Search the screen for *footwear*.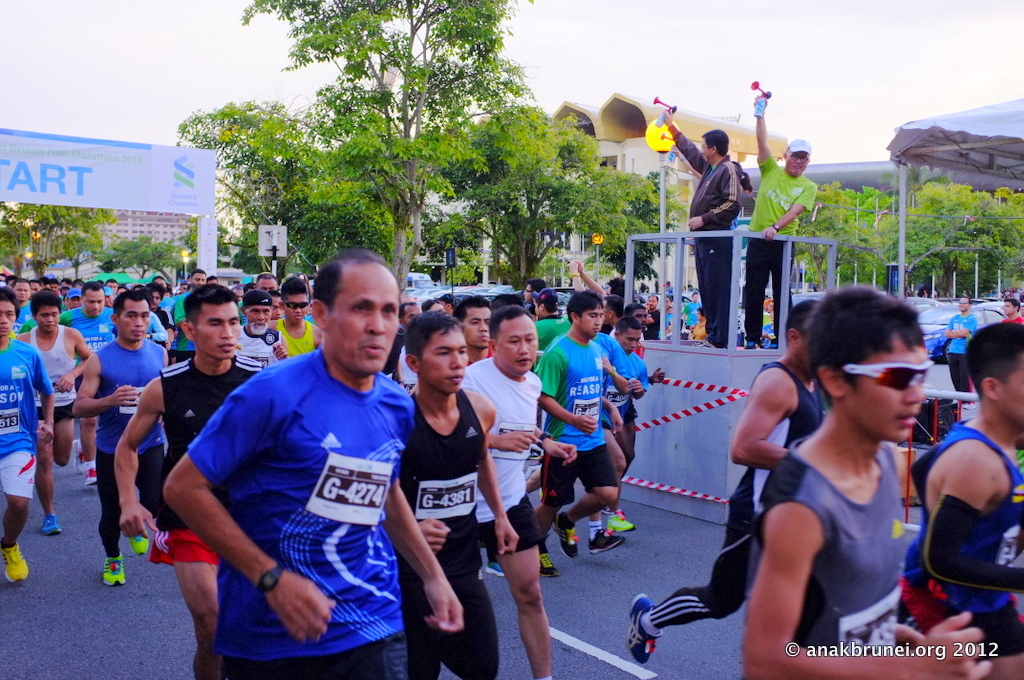
Found at (73,437,84,475).
